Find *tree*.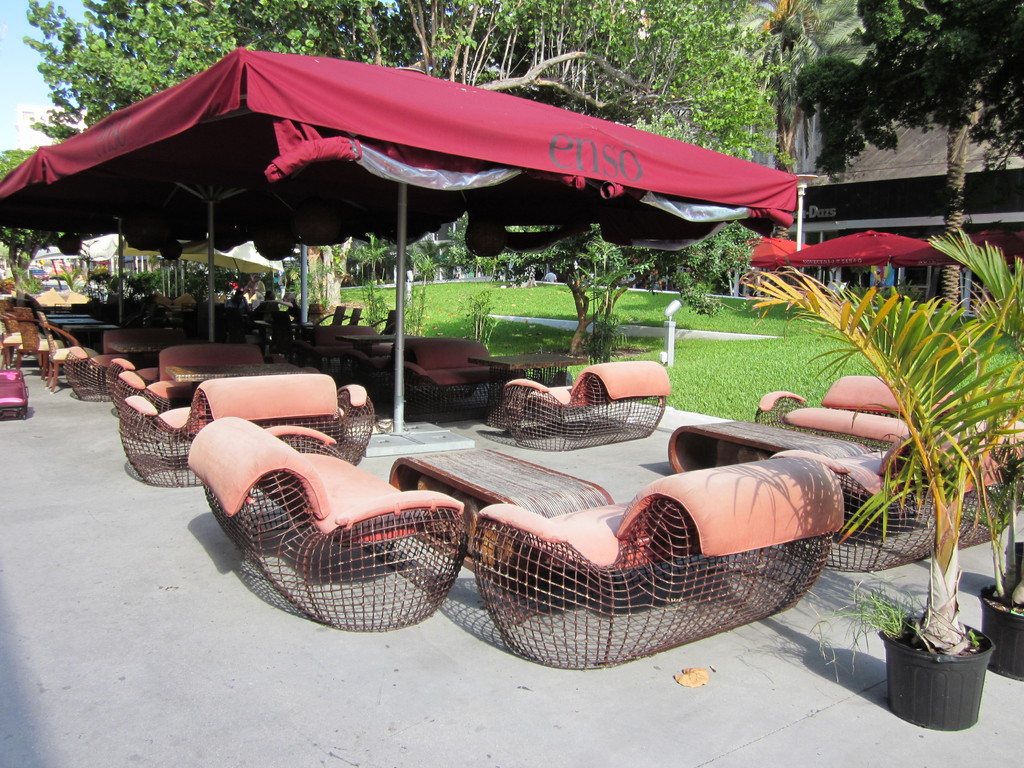
[354,239,387,282].
